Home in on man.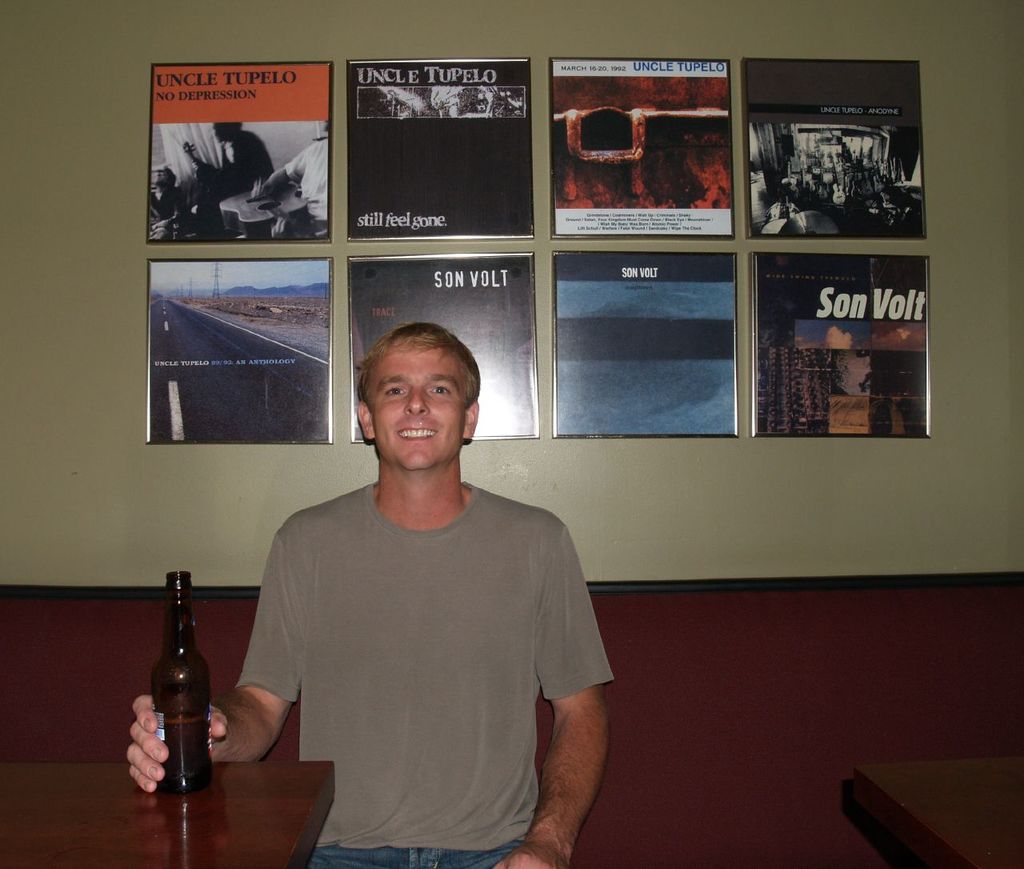
Homed in at pyautogui.locateOnScreen(250, 137, 336, 240).
